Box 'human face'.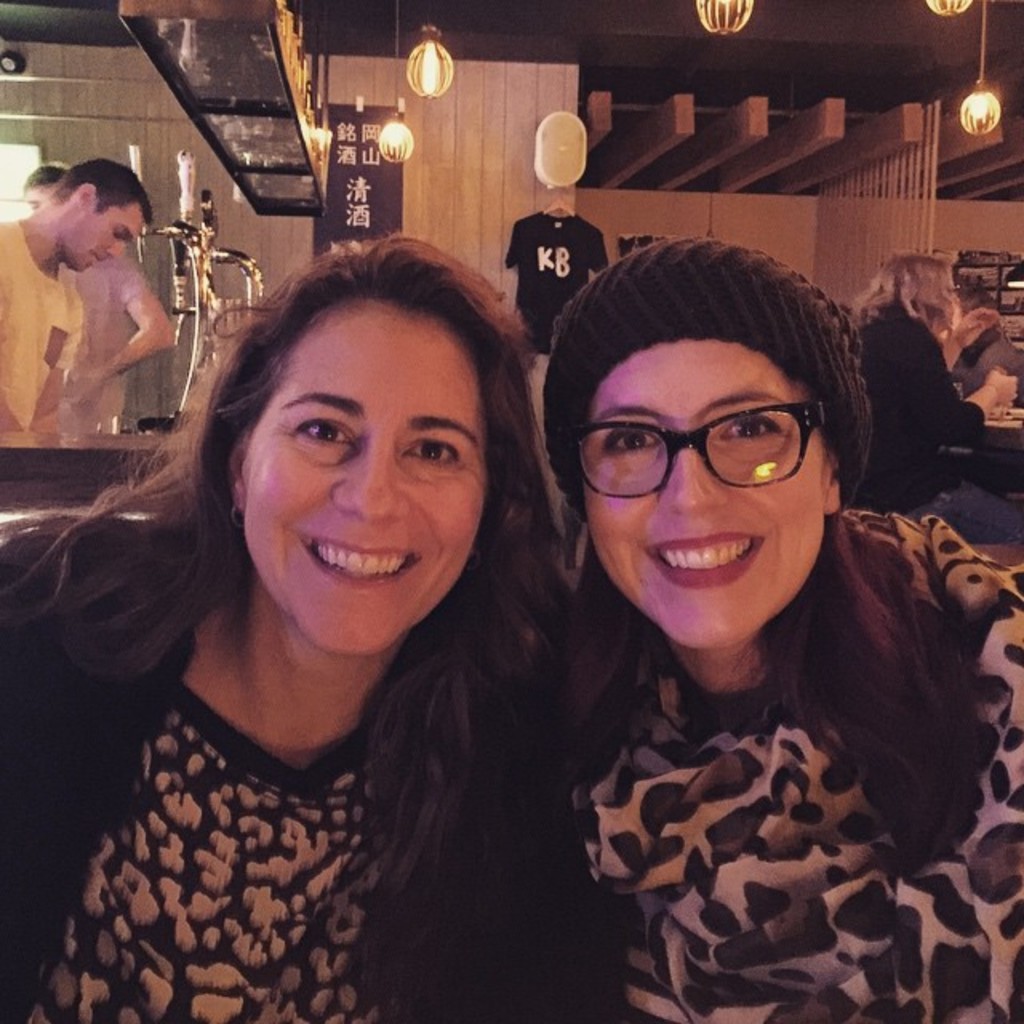
x1=67 y1=202 x2=149 y2=254.
